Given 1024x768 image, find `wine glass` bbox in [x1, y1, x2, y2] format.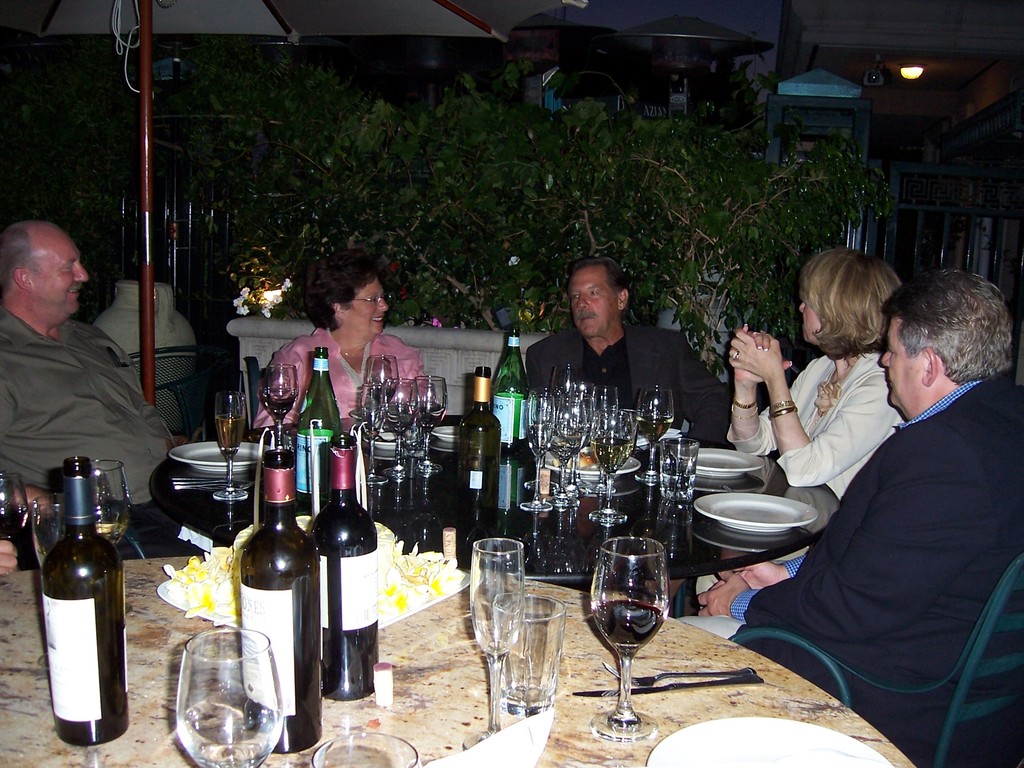
[467, 535, 525, 758].
